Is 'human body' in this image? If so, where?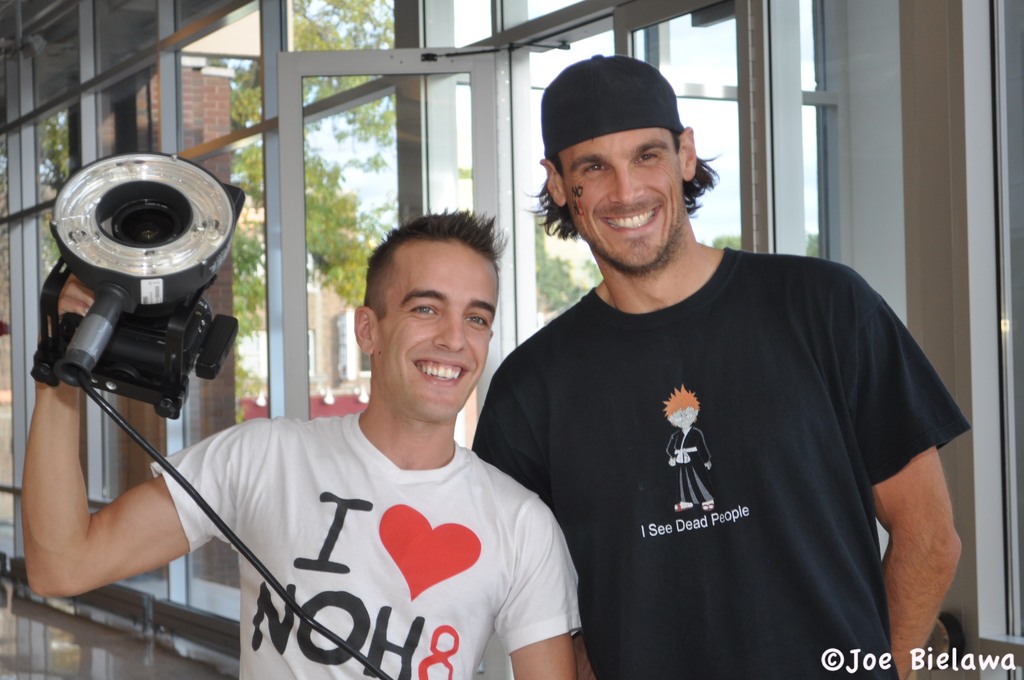
Yes, at [19, 200, 589, 679].
